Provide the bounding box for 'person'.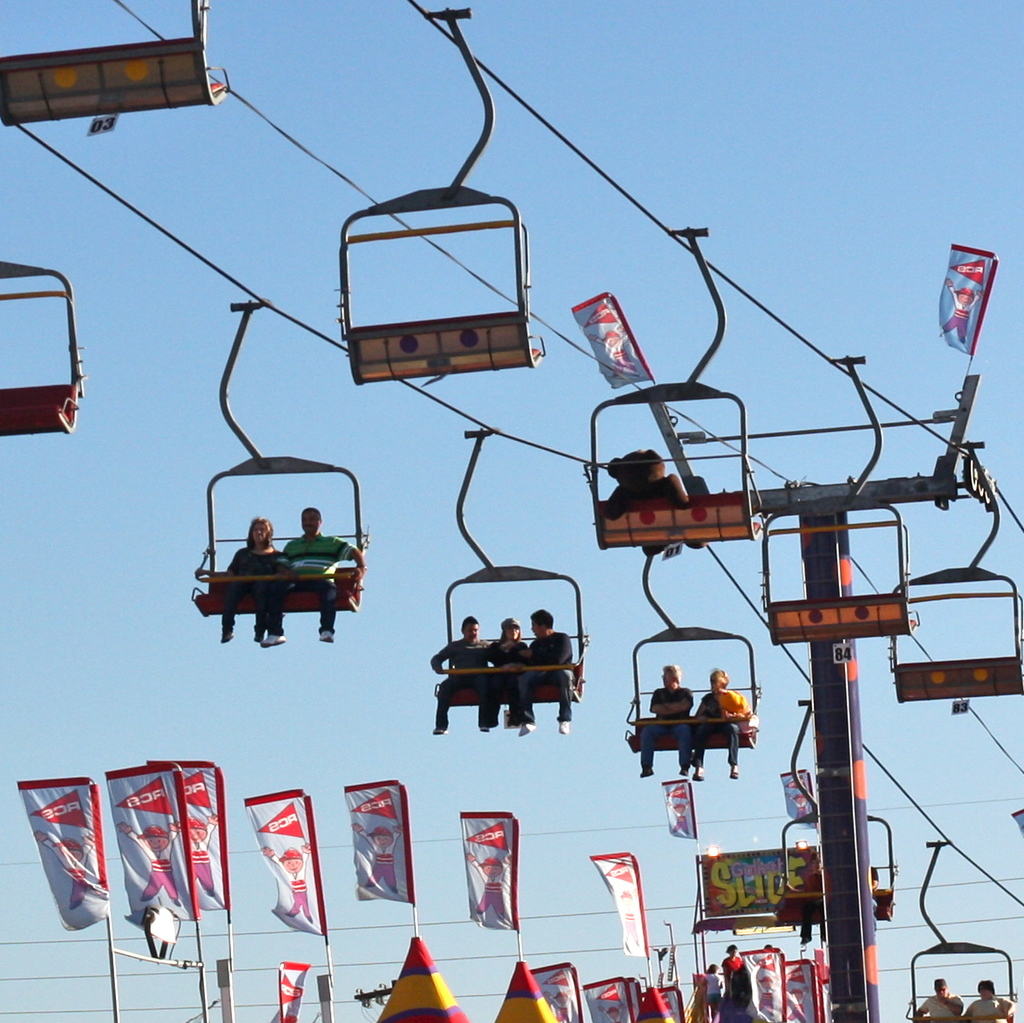
(x1=966, y1=982, x2=1019, y2=1022).
